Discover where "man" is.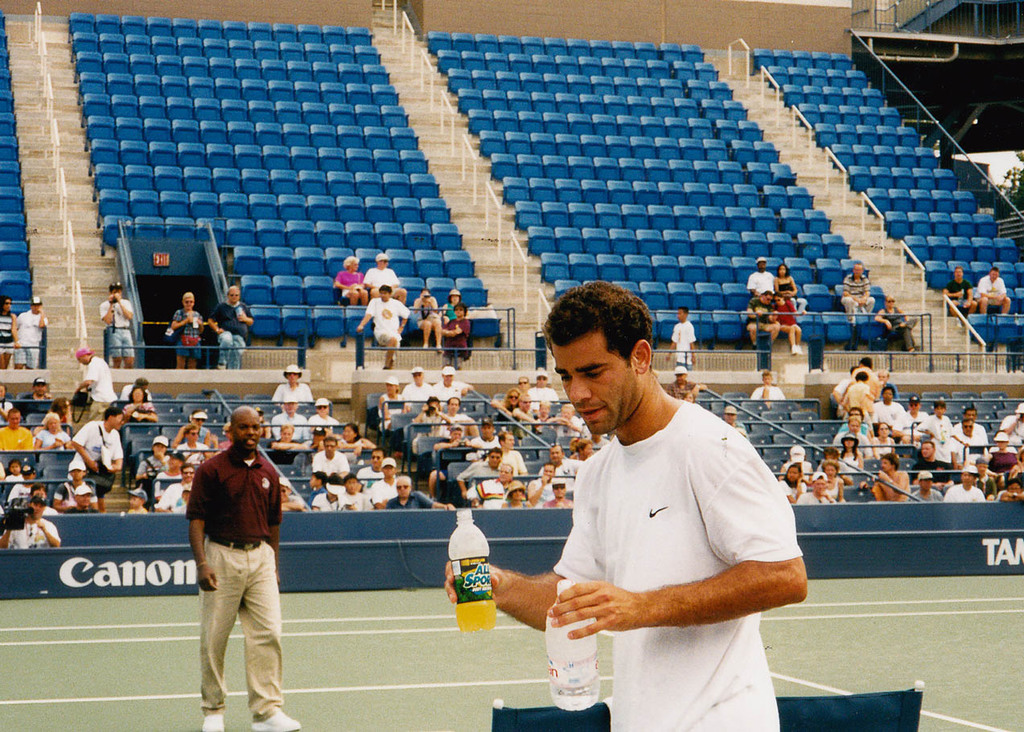
Discovered at {"x1": 14, "y1": 293, "x2": 56, "y2": 372}.
